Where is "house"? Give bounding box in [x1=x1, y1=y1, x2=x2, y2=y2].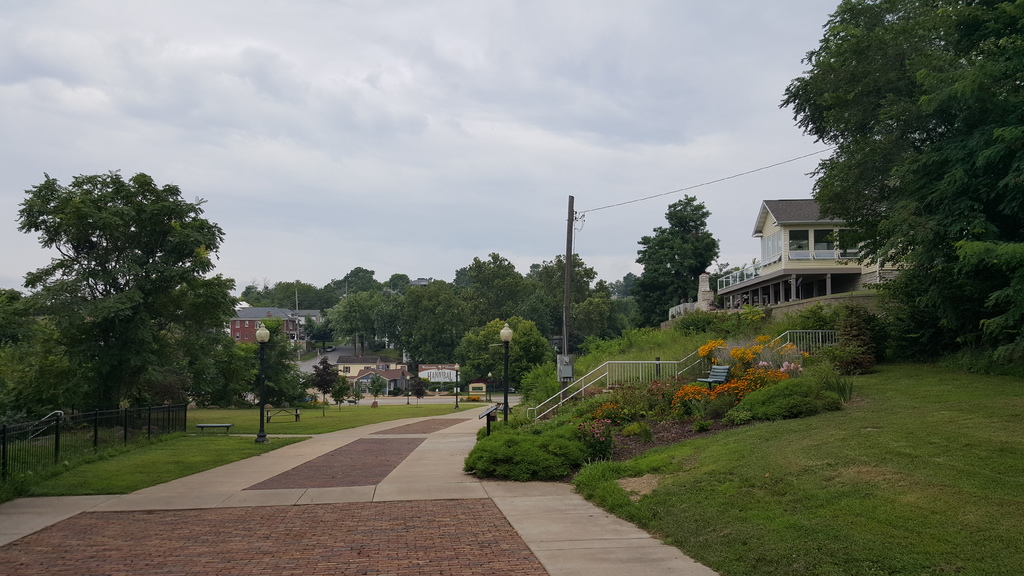
[x1=333, y1=342, x2=469, y2=394].
